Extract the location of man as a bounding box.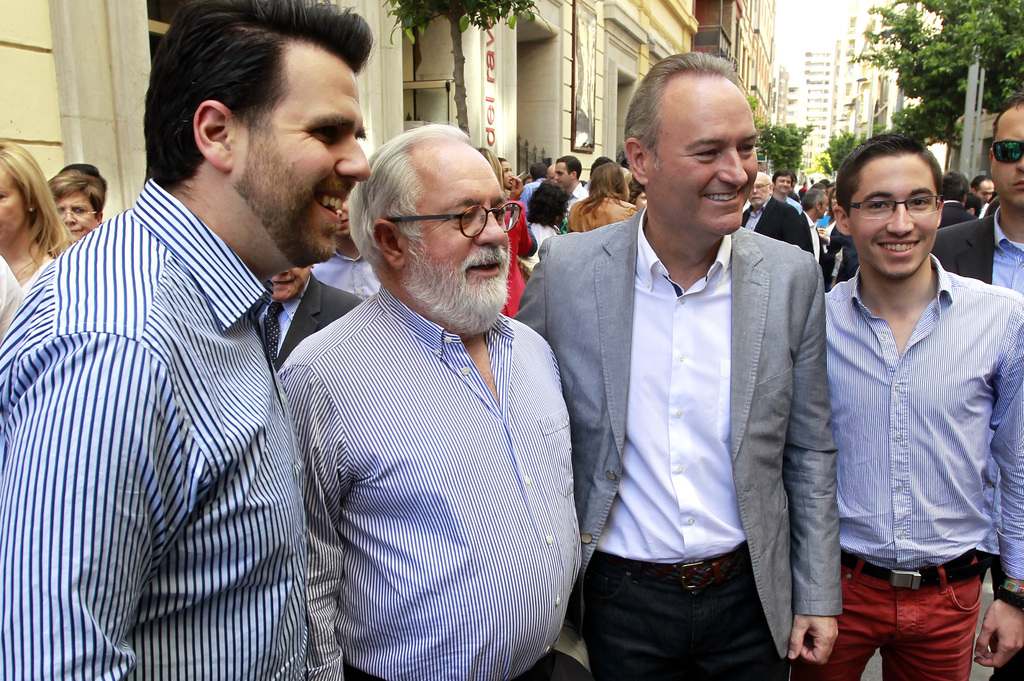
left=521, top=157, right=548, bottom=214.
